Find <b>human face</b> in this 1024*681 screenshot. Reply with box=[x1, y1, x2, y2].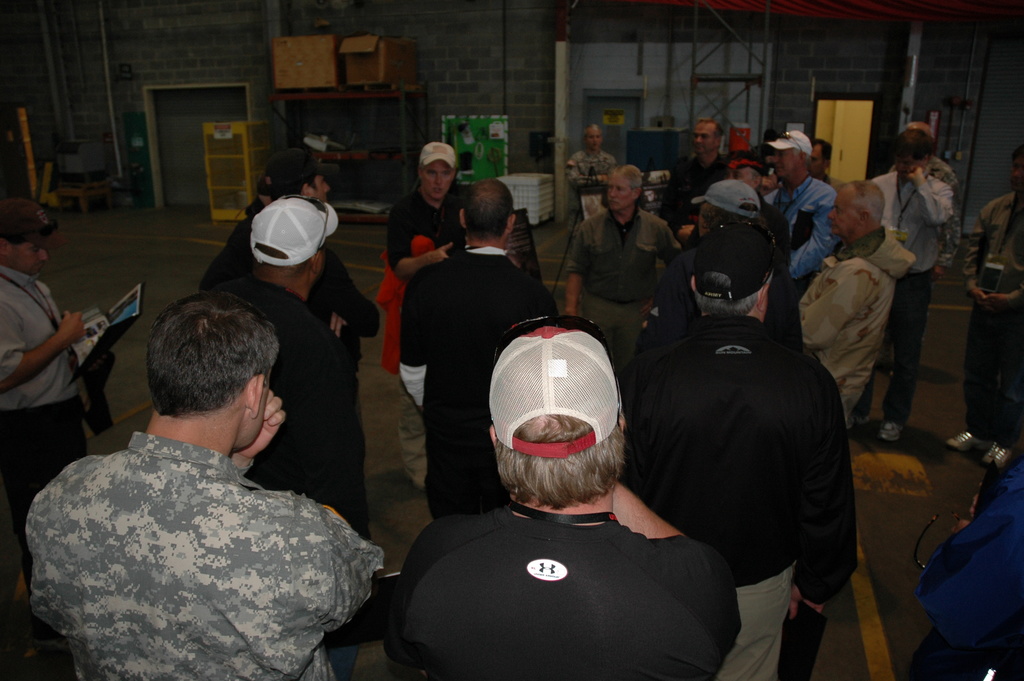
box=[19, 240, 50, 279].
